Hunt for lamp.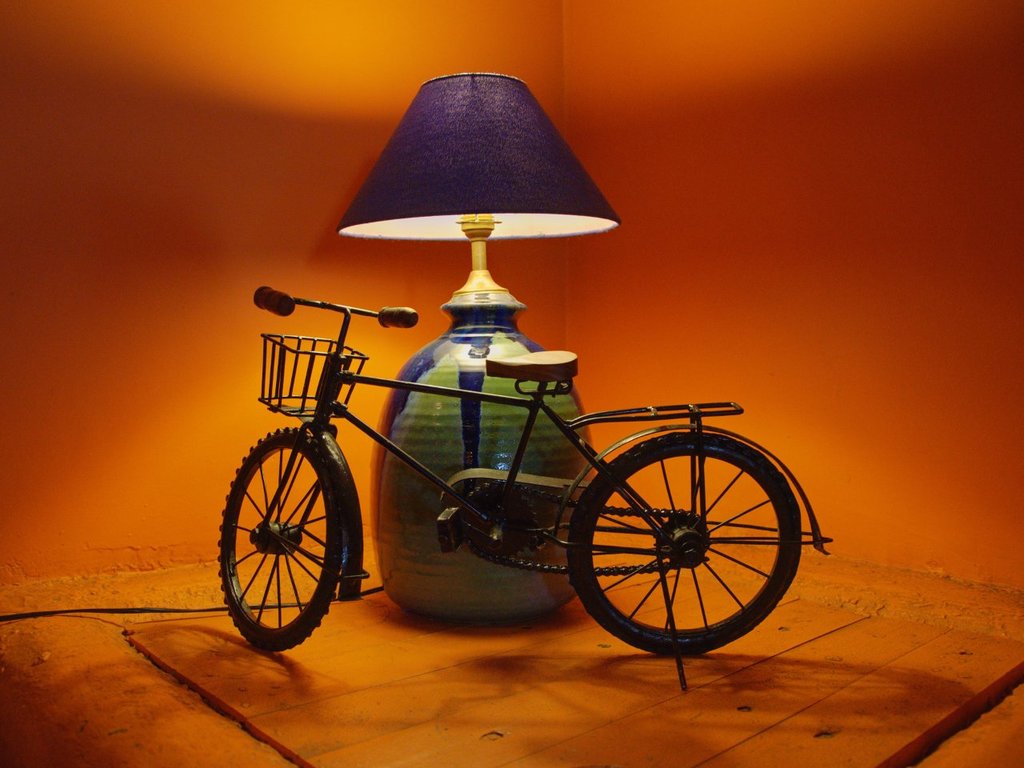
Hunted down at 318, 71, 631, 586.
